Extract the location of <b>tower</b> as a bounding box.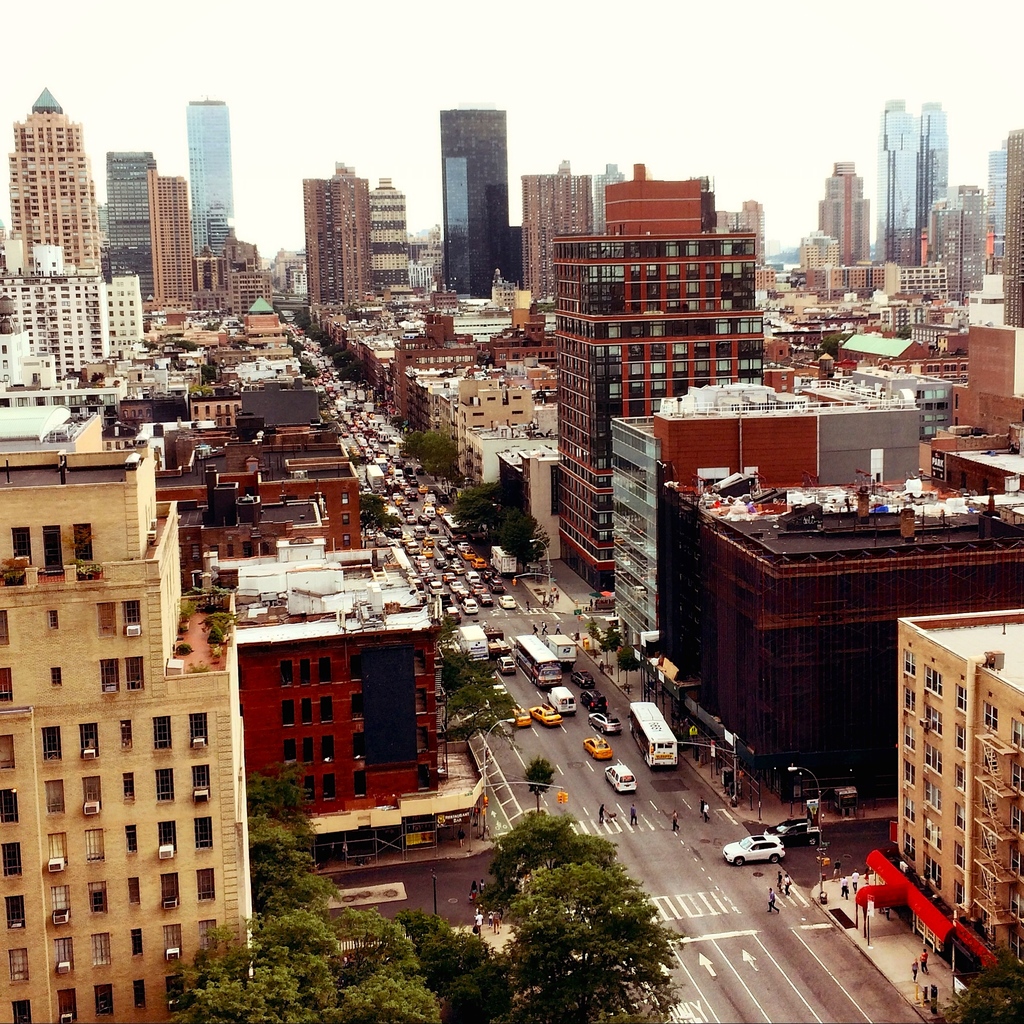
x1=805 y1=173 x2=872 y2=281.
